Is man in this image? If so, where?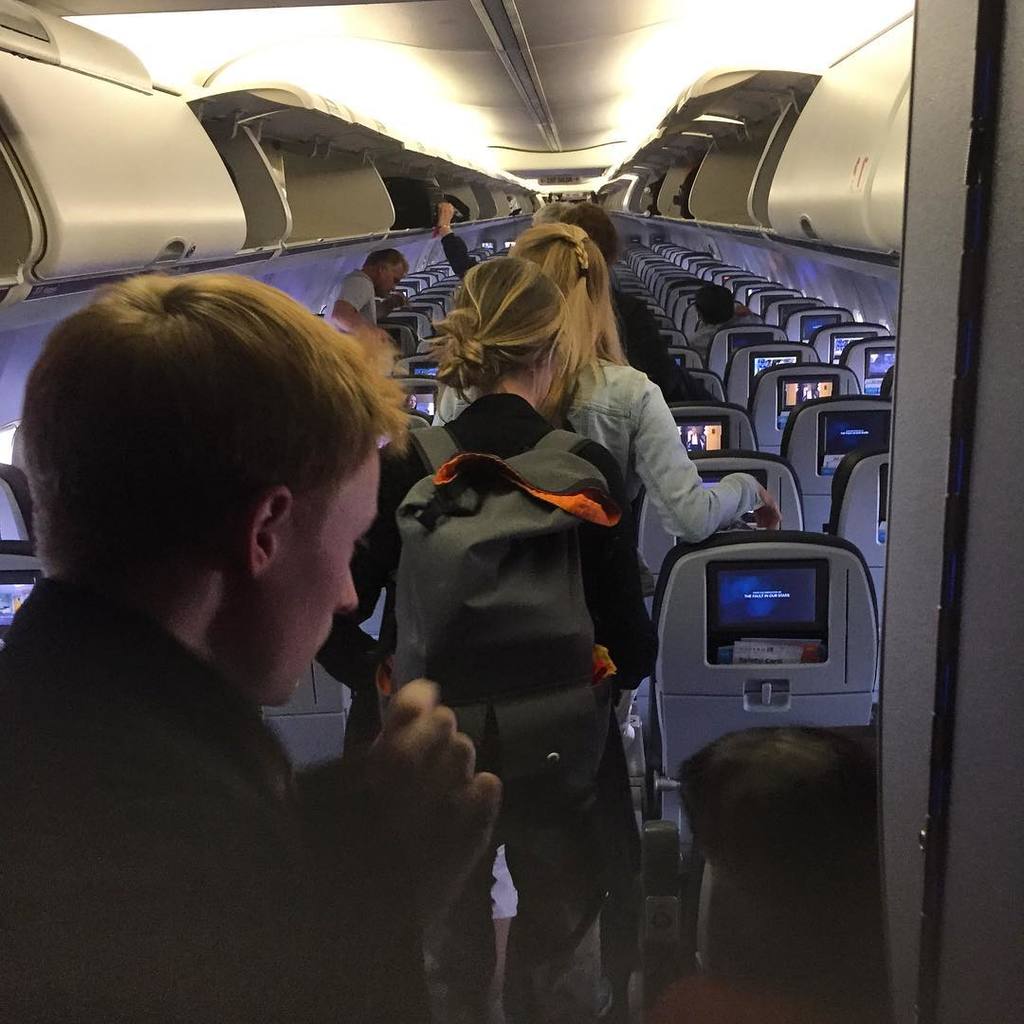
Yes, at select_region(319, 251, 407, 341).
